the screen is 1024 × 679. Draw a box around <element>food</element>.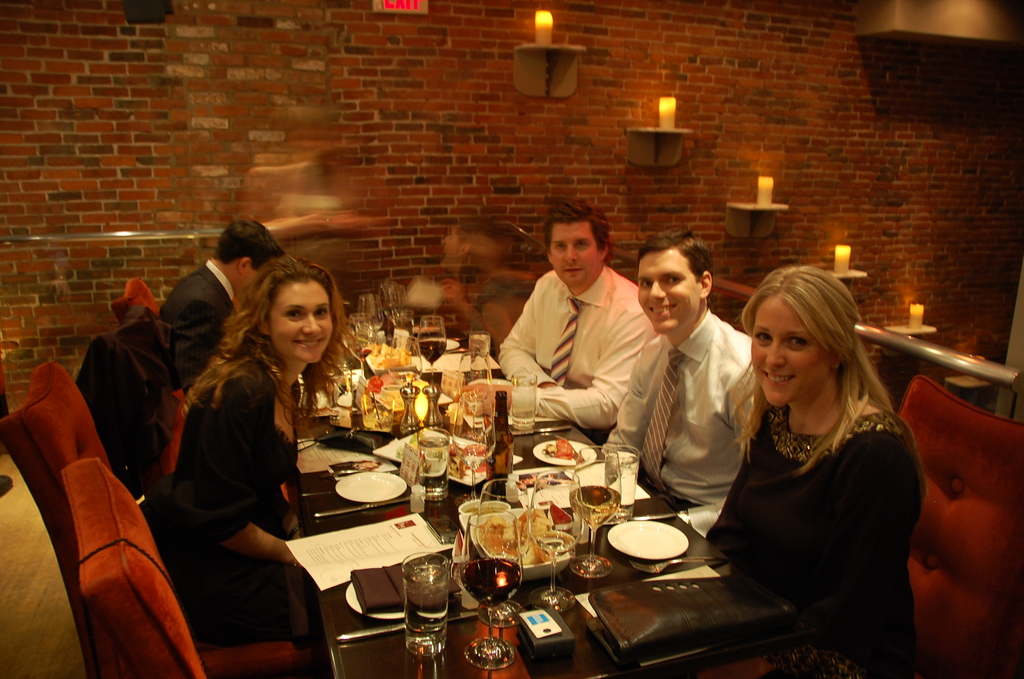
bbox(360, 338, 412, 371).
